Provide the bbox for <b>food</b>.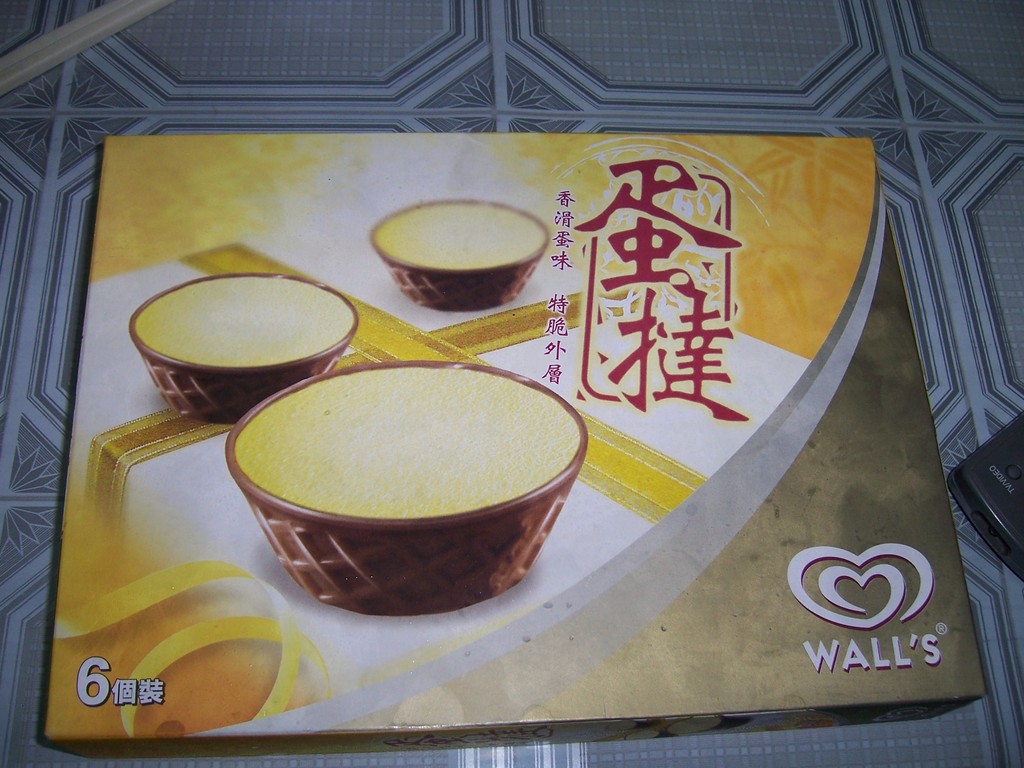
bbox(371, 195, 547, 317).
